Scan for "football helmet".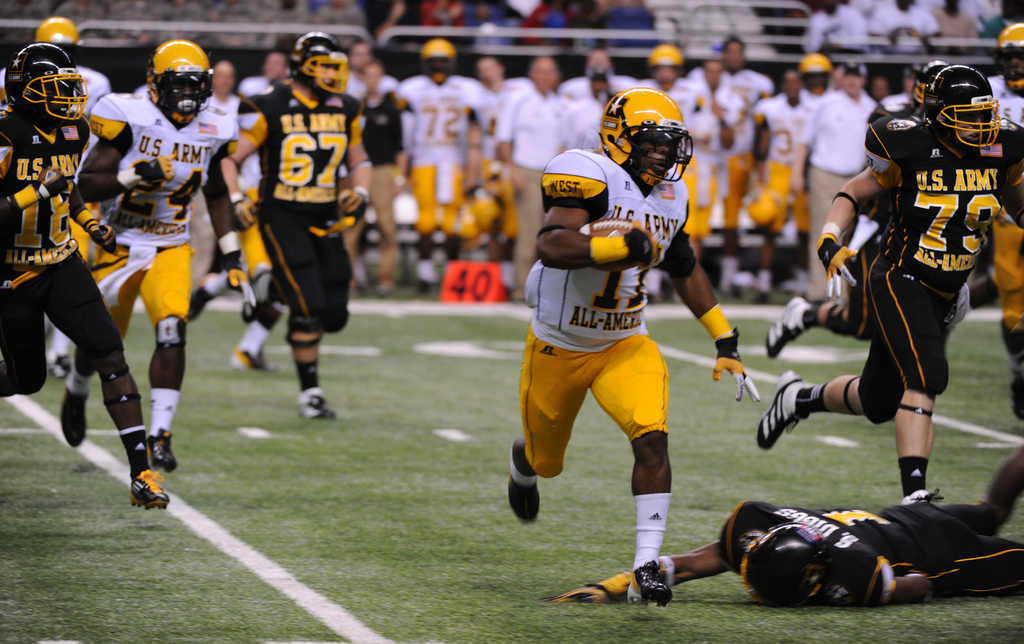
Scan result: rect(920, 67, 1001, 145).
